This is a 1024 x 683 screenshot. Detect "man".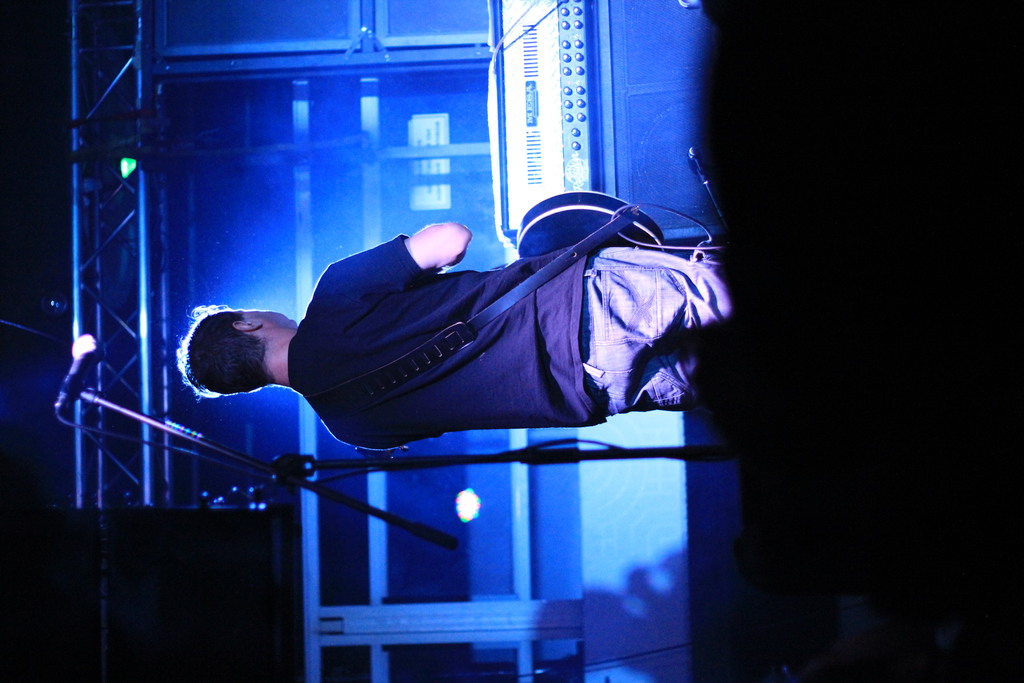
168/197/751/472.
